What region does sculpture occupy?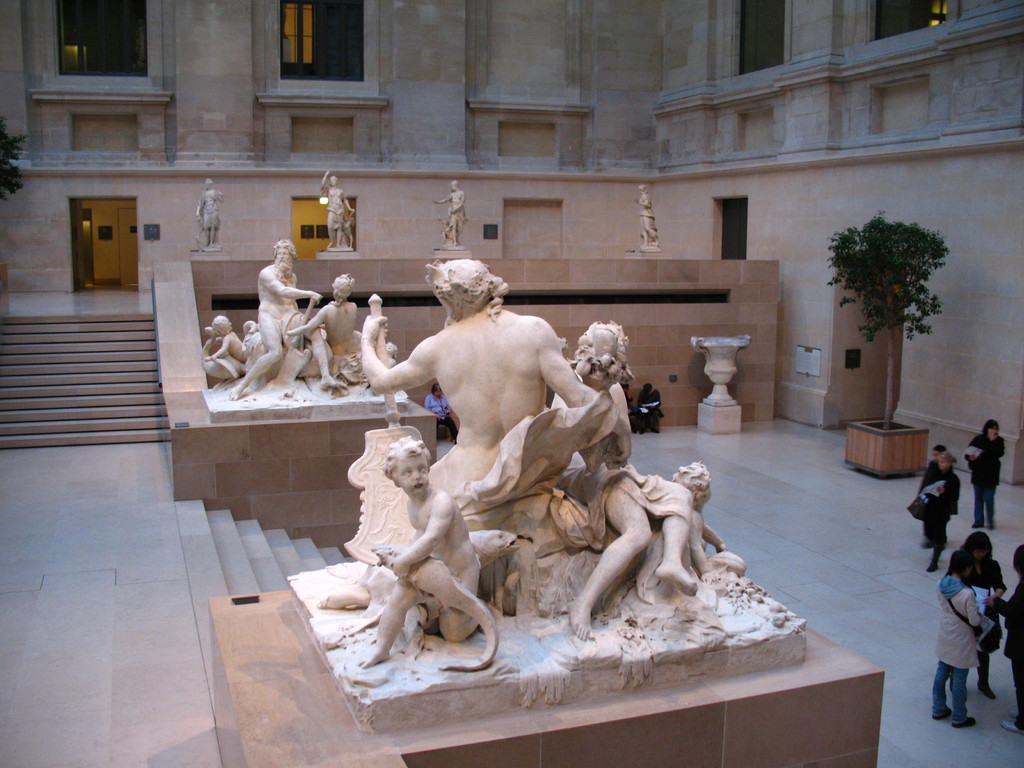
pyautogui.locateOnScreen(287, 285, 748, 717).
